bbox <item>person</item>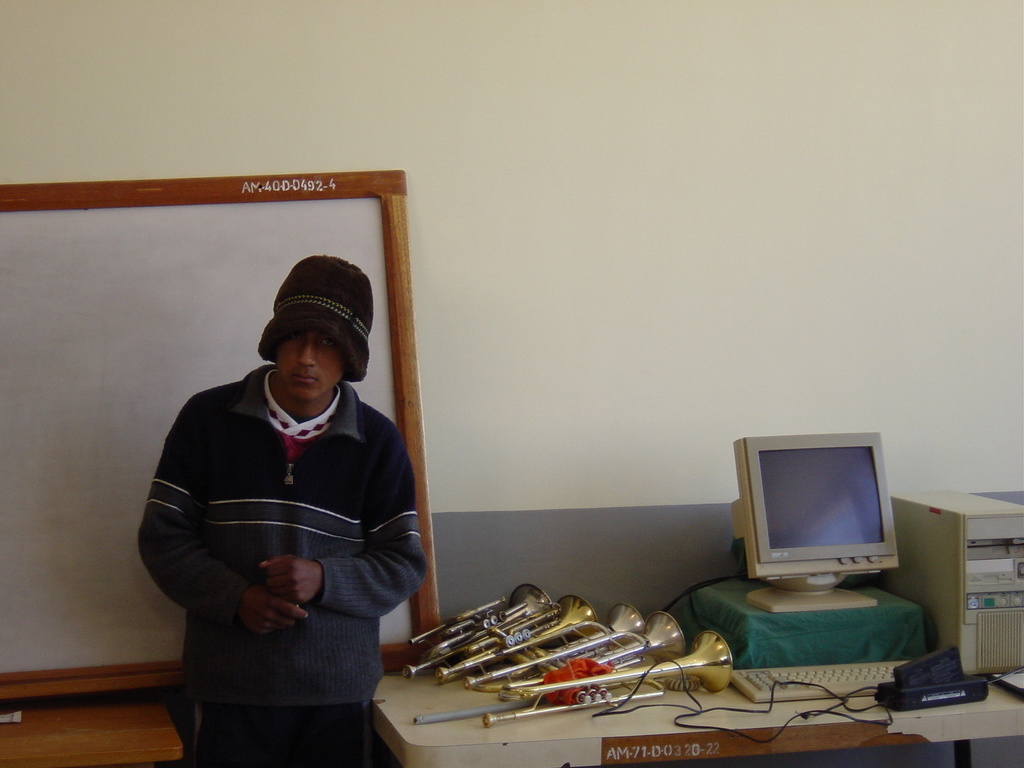
rect(144, 249, 424, 753)
